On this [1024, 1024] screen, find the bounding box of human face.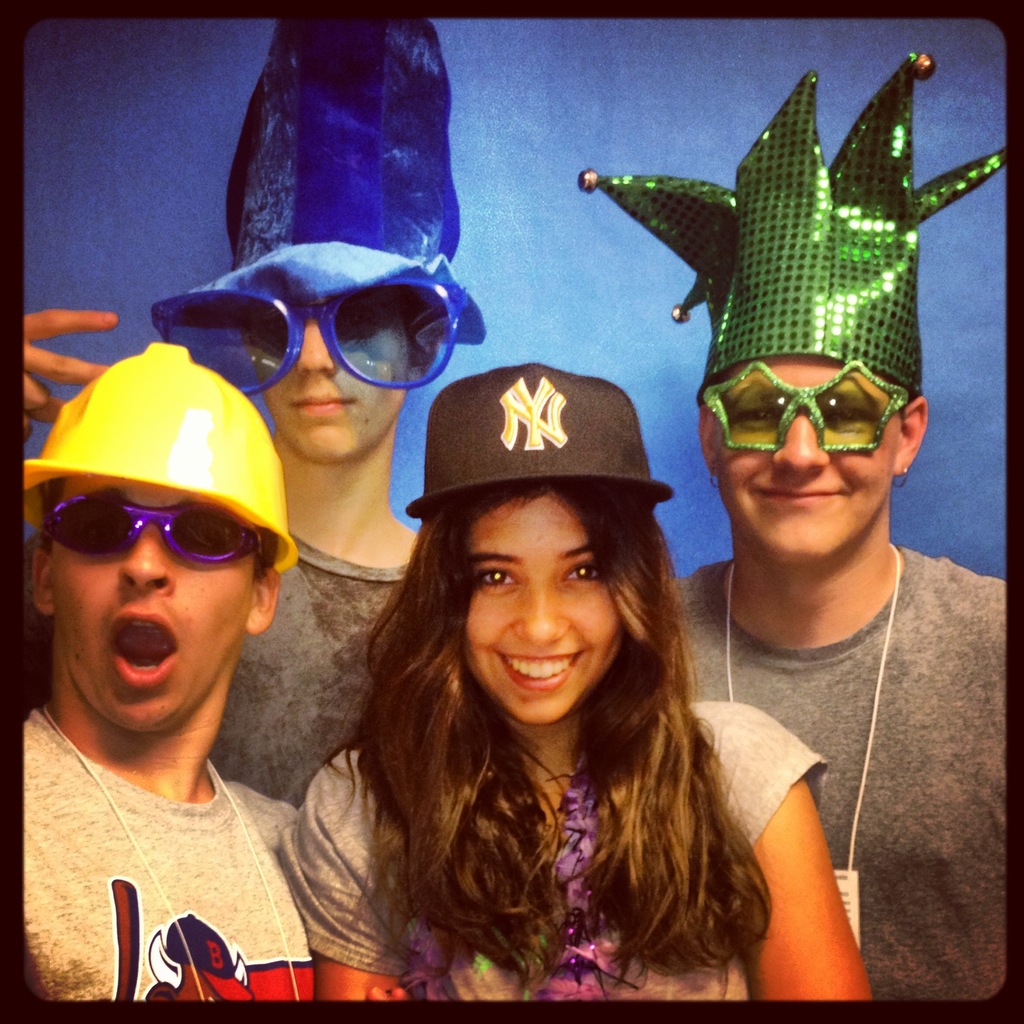
Bounding box: rect(426, 519, 659, 724).
